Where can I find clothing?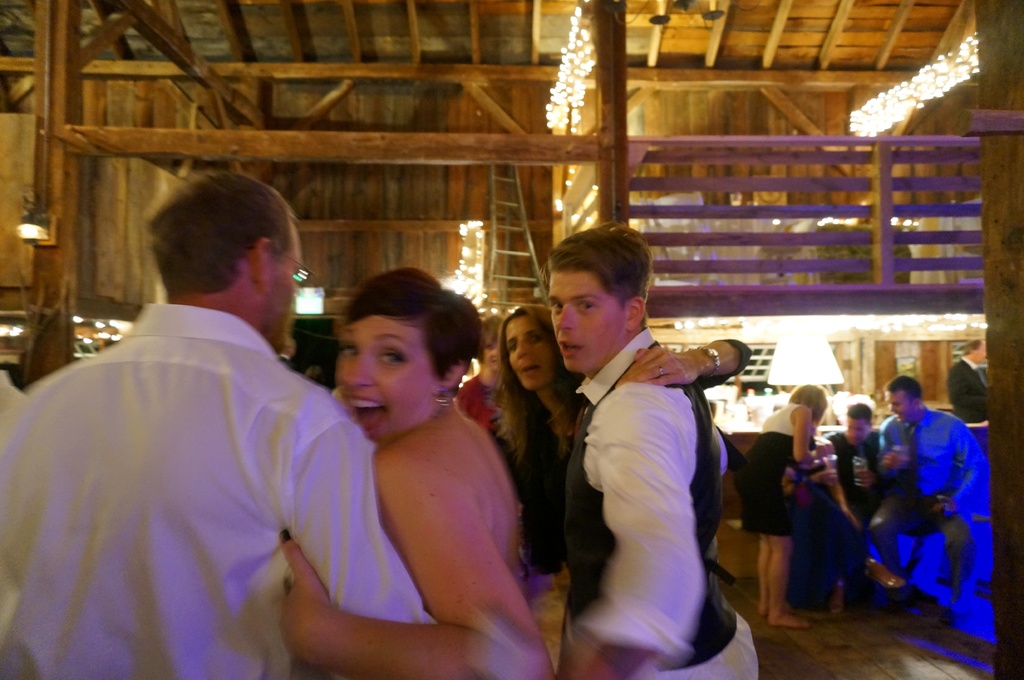
You can find it at detection(3, 305, 429, 679).
